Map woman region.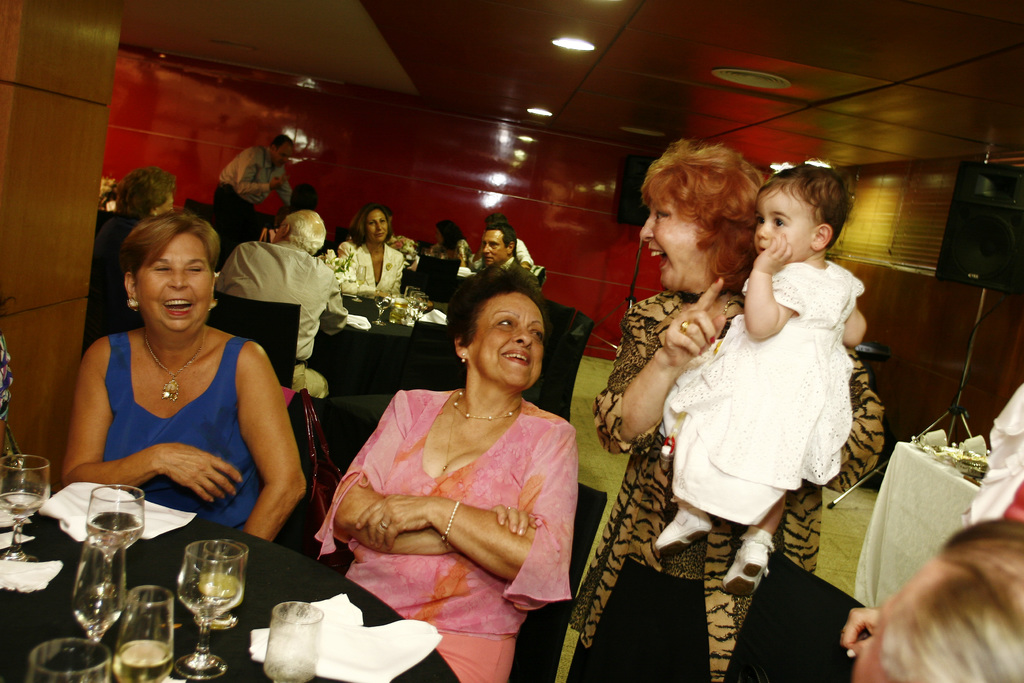
Mapped to (70,206,308,541).
